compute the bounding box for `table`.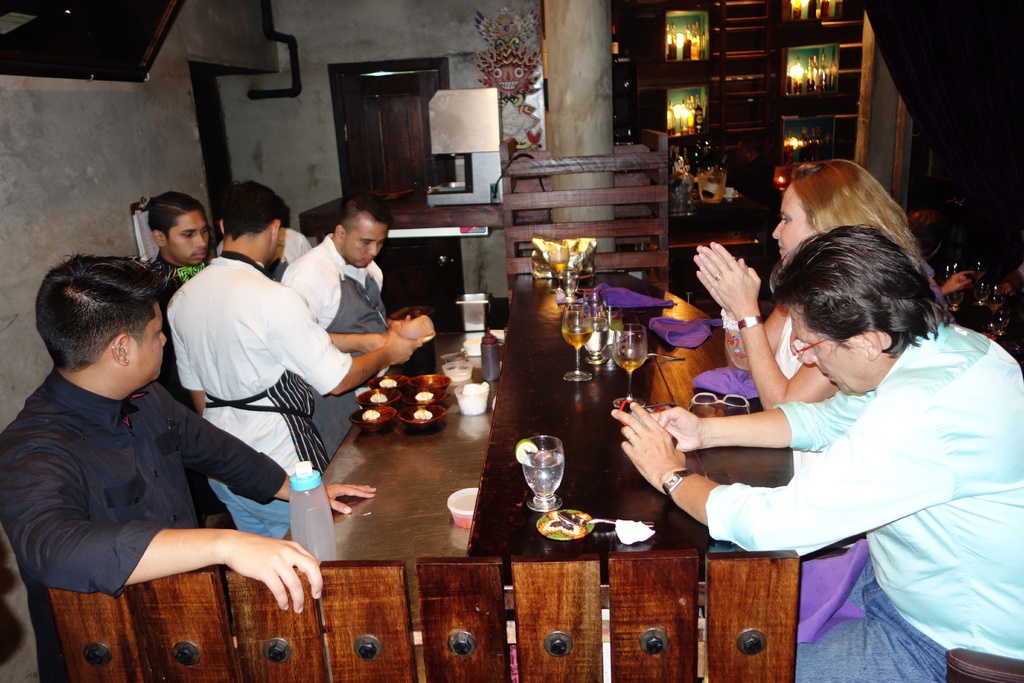
<bbox>464, 290, 853, 590</bbox>.
